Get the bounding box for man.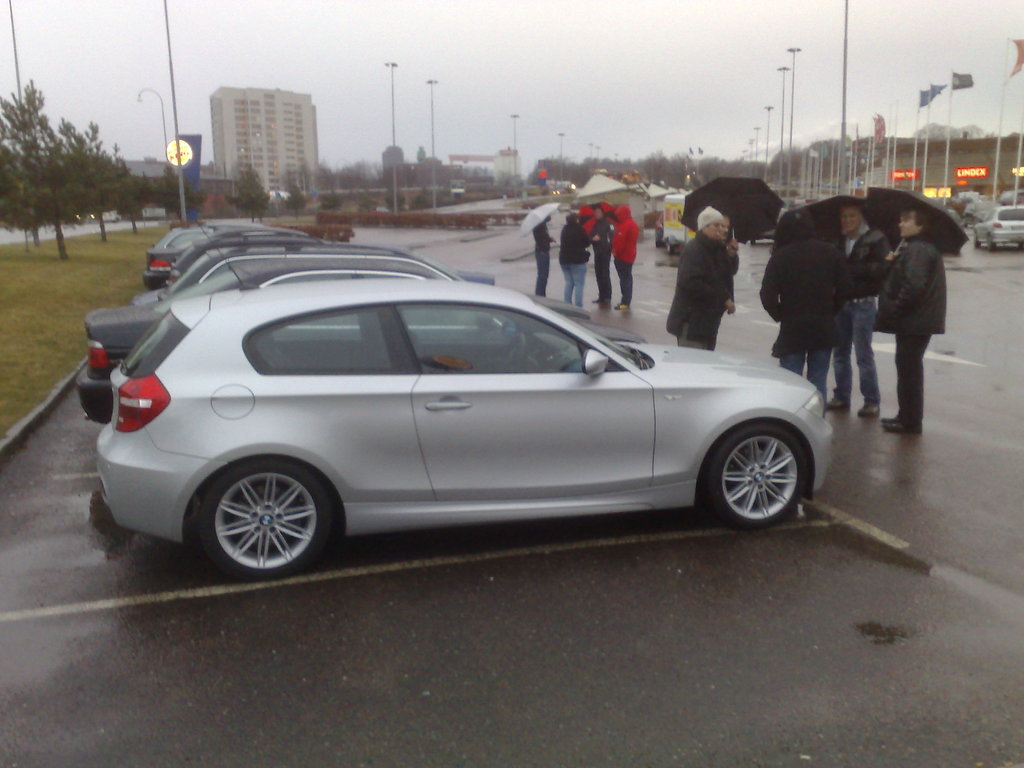
(817,198,884,426).
